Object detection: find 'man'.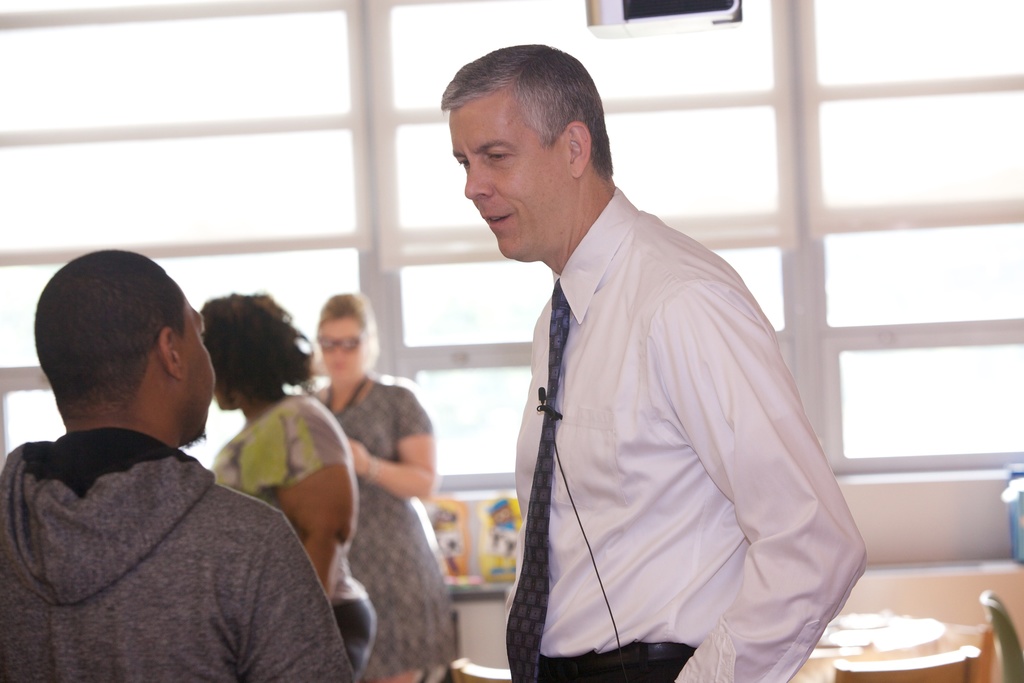
0/263/339/666.
